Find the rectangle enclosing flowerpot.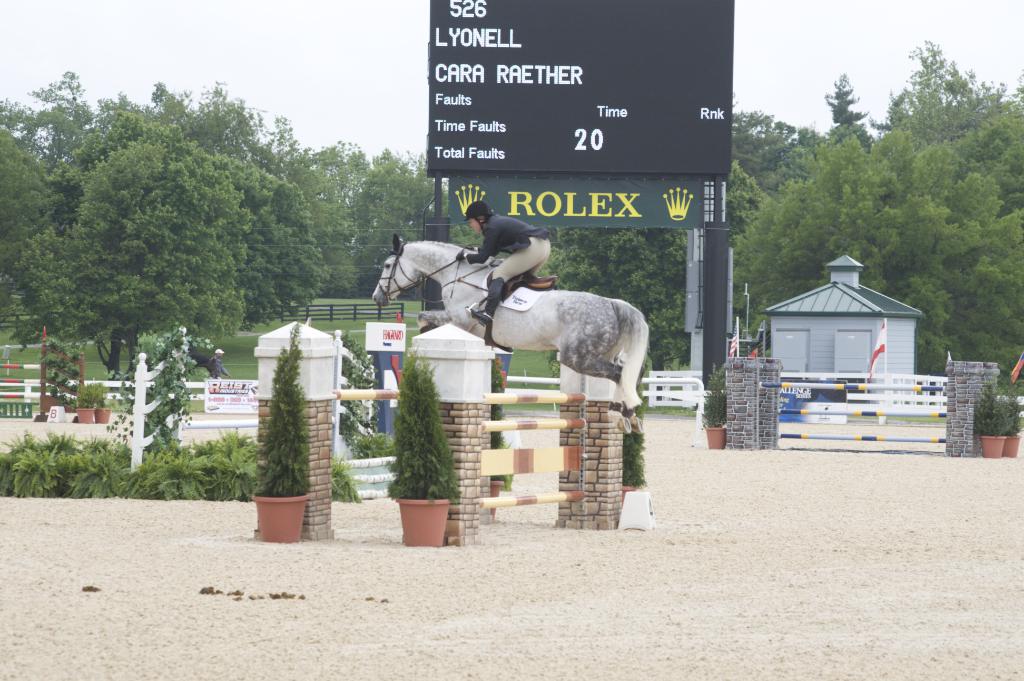
[251, 489, 312, 544].
